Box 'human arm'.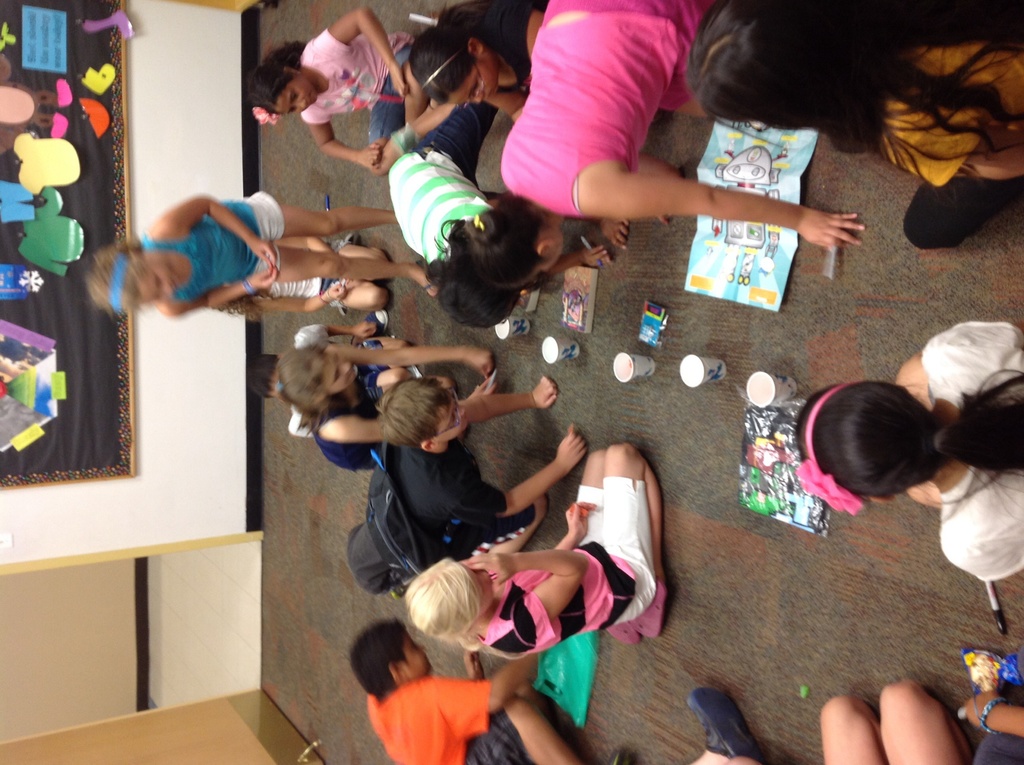
left=153, top=191, right=276, bottom=271.
